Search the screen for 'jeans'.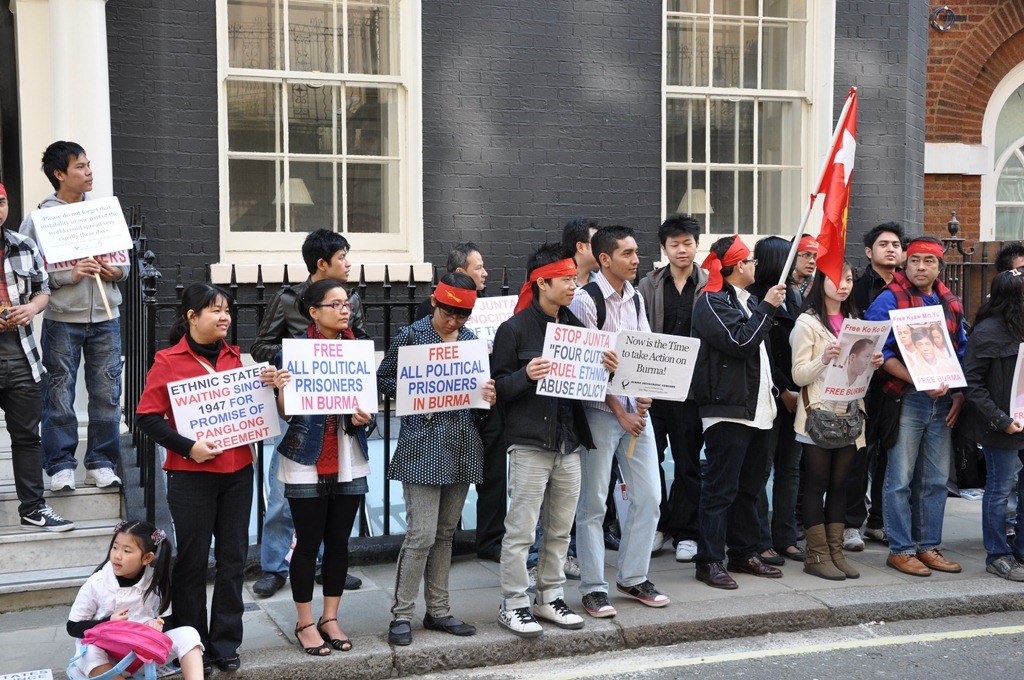
Found at 801, 445, 852, 524.
